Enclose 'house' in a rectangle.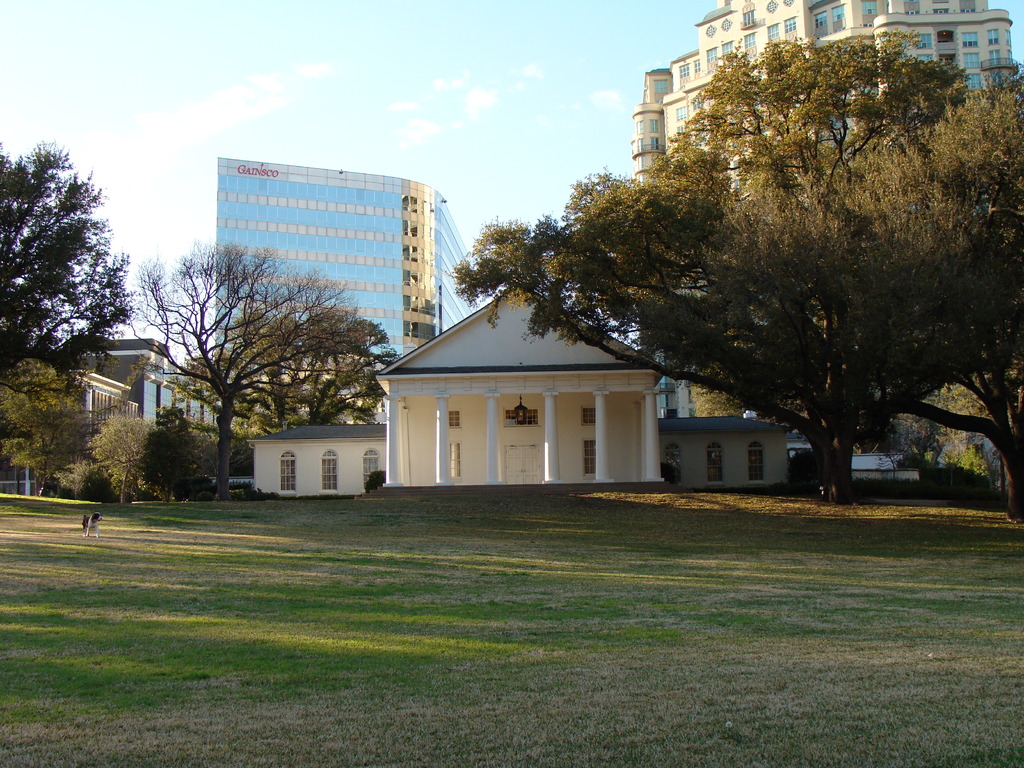
left=245, top=285, right=792, bottom=502.
